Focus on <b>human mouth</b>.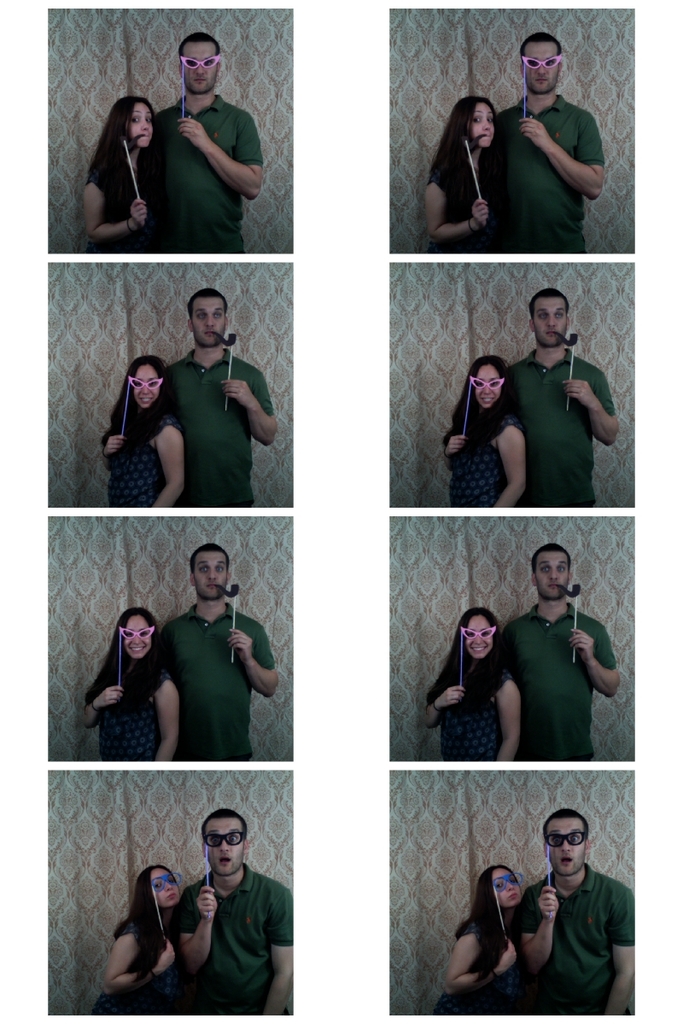
Focused at bbox(470, 645, 488, 655).
